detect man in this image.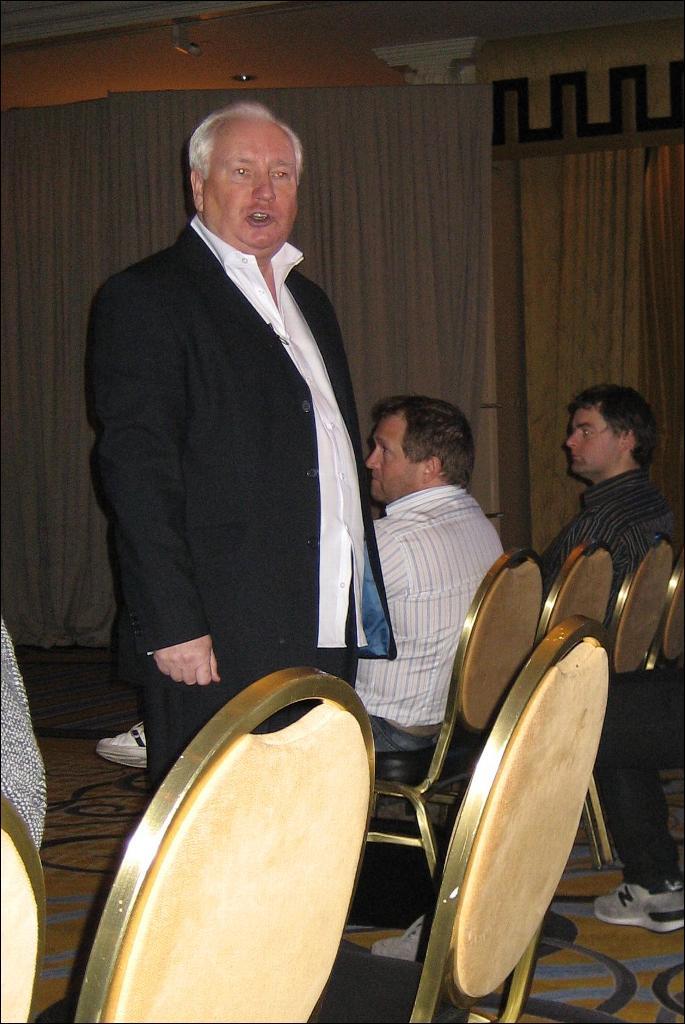
Detection: x1=98, y1=393, x2=514, y2=771.
